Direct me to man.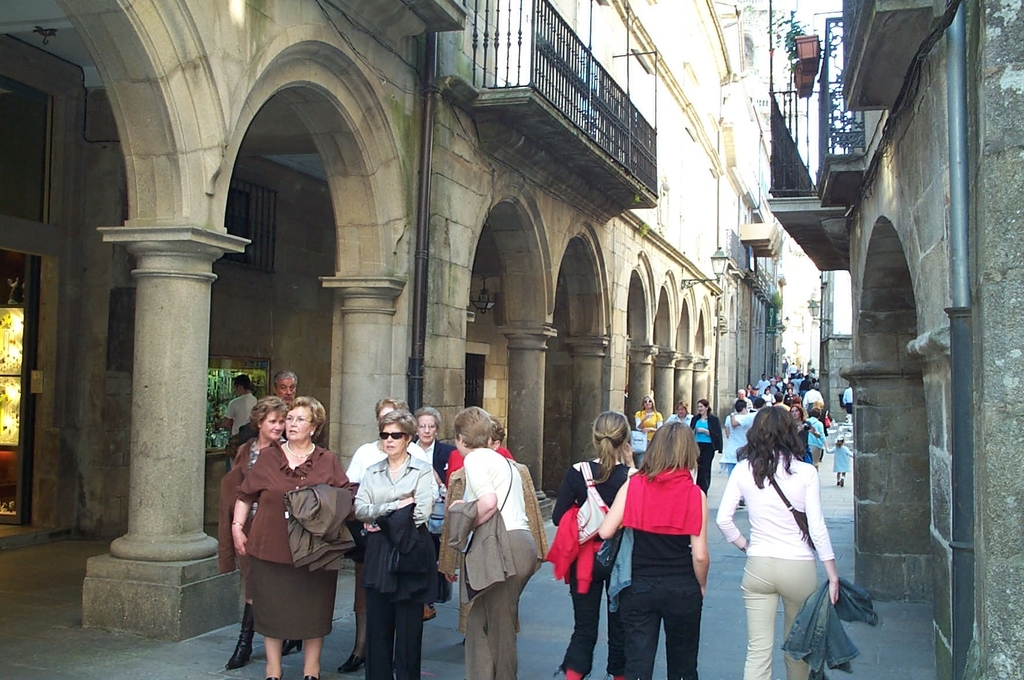
Direction: (218,372,254,435).
